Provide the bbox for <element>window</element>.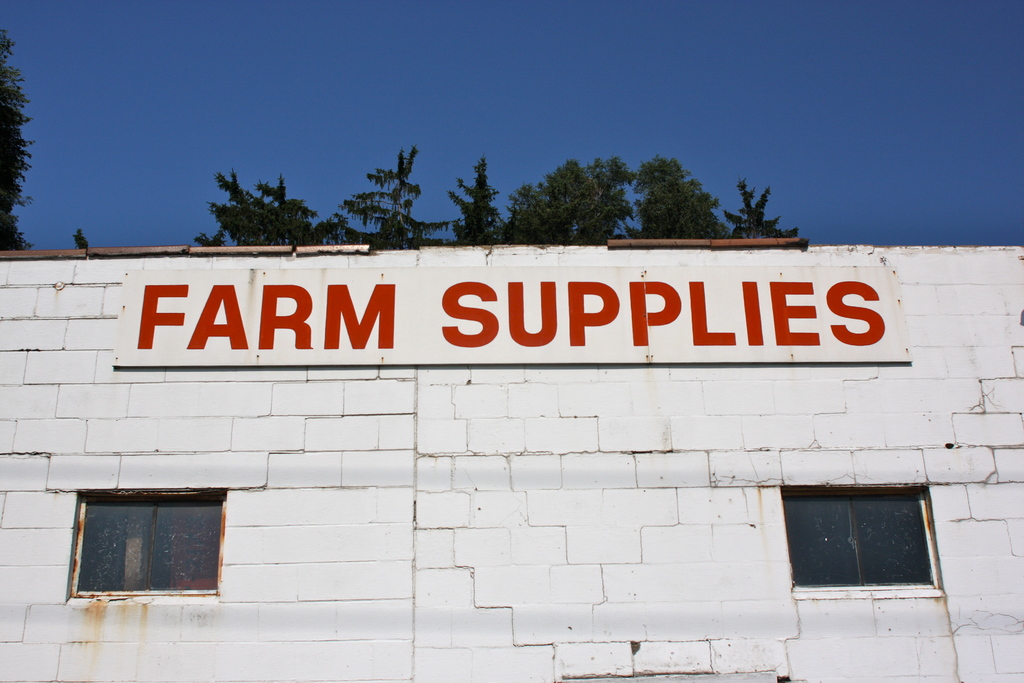
pyautogui.locateOnScreen(42, 479, 245, 618).
